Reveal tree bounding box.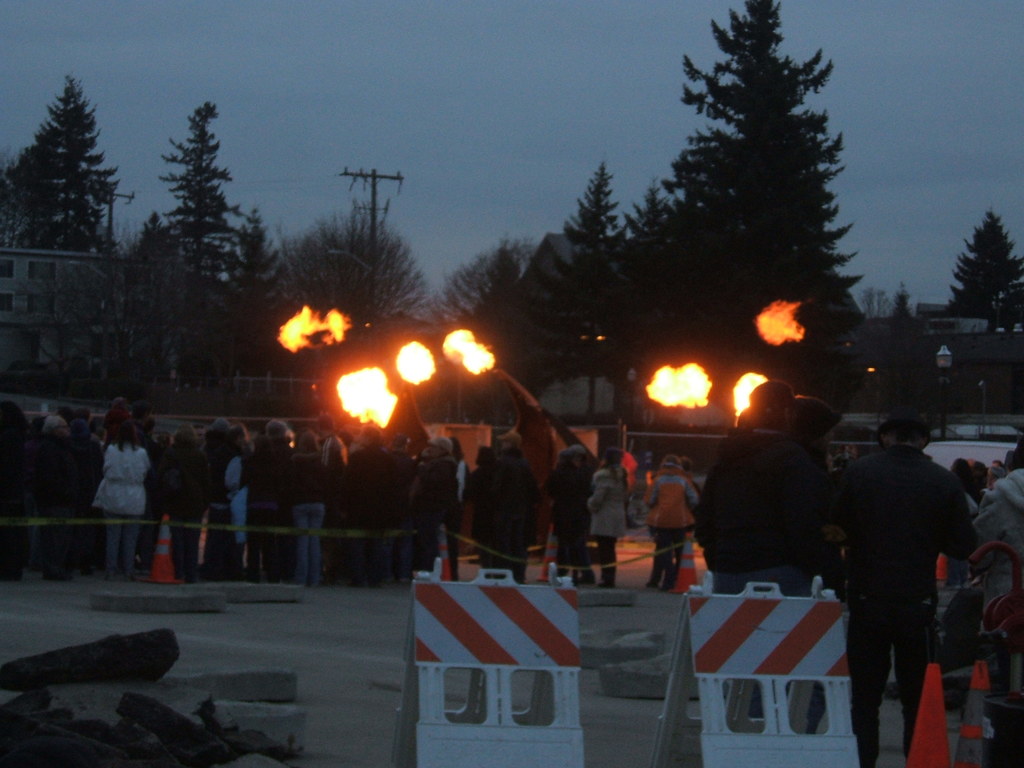
Revealed: box=[267, 212, 435, 327].
